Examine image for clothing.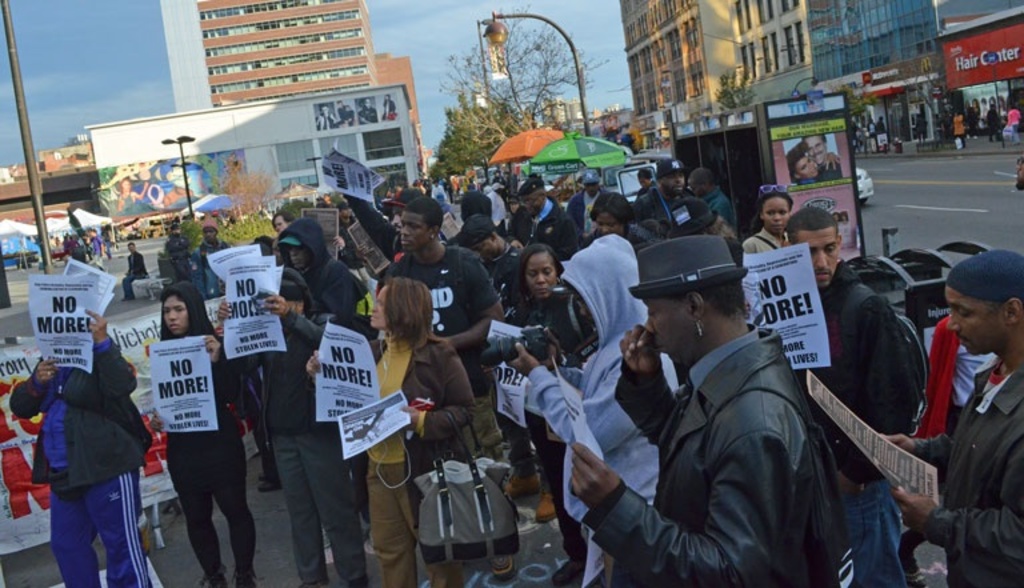
Examination result: x1=152, y1=276, x2=261, y2=587.
